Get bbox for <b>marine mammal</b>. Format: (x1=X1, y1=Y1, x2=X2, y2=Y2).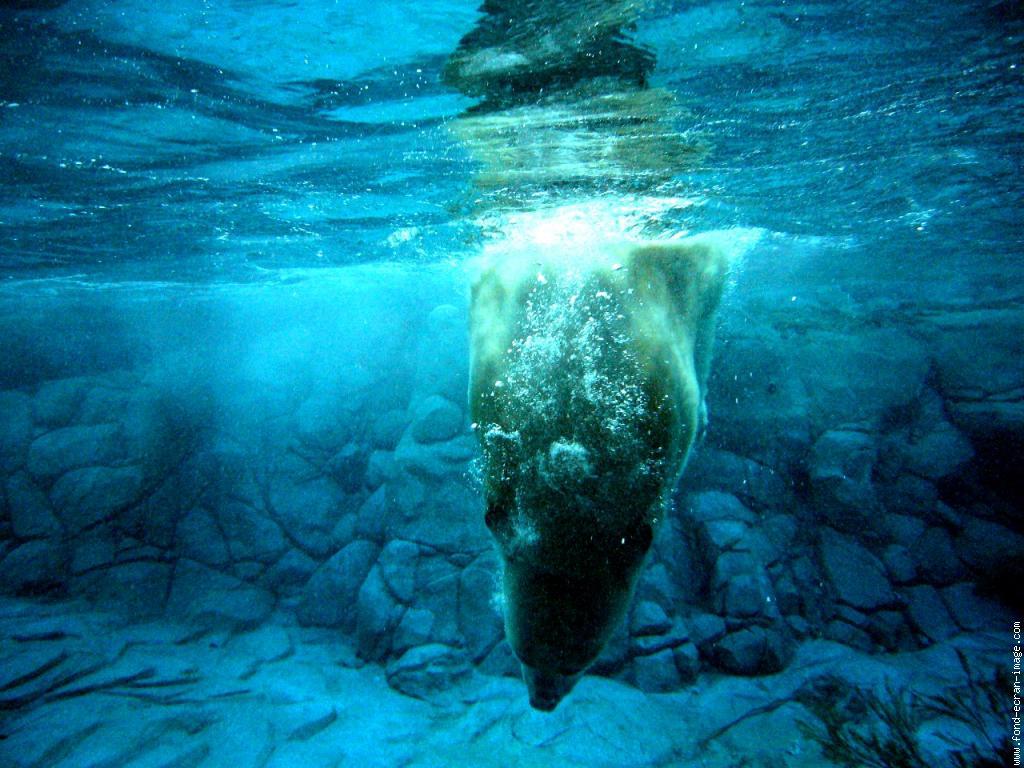
(x1=431, y1=263, x2=719, y2=720).
